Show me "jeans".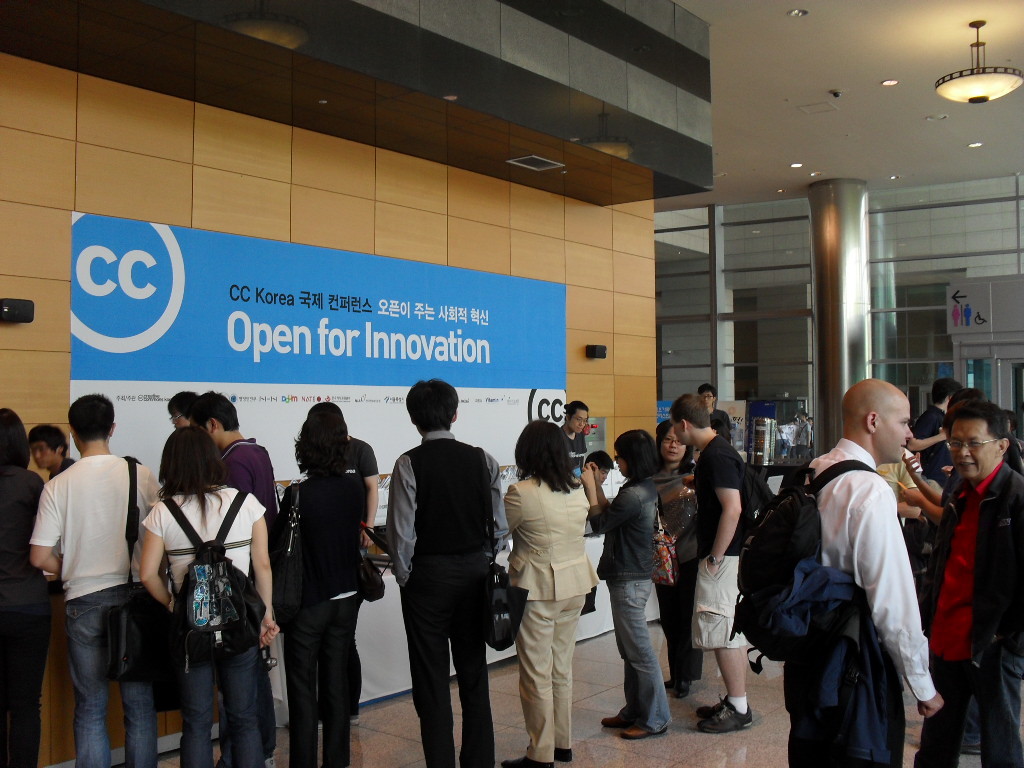
"jeans" is here: box(746, 650, 911, 767).
